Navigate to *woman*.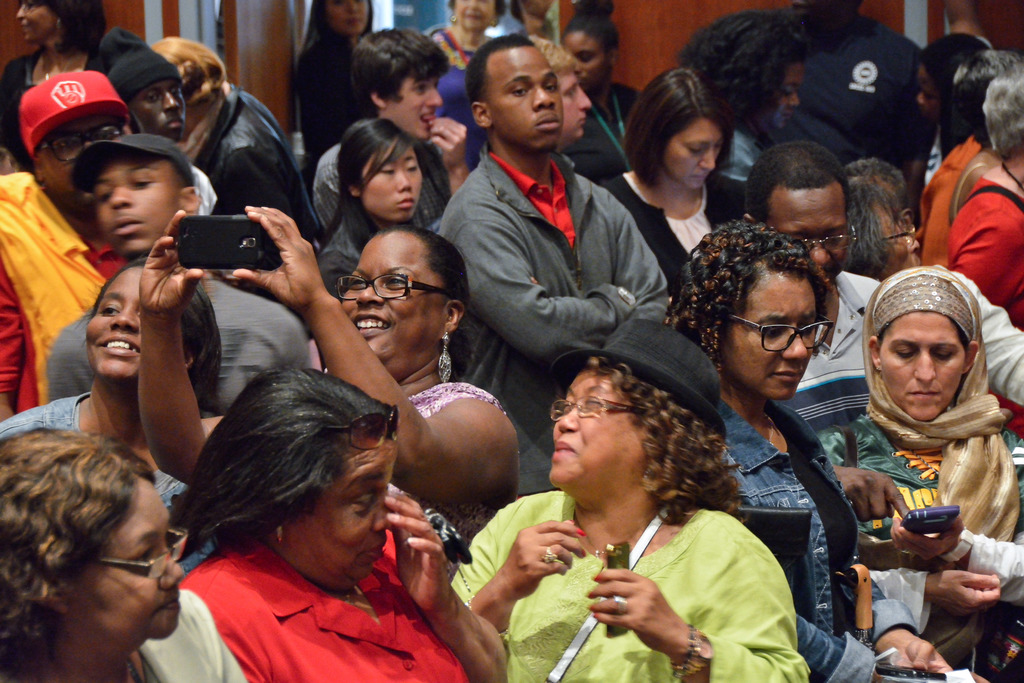
Navigation target: {"left": 307, "top": 117, "right": 429, "bottom": 290}.
